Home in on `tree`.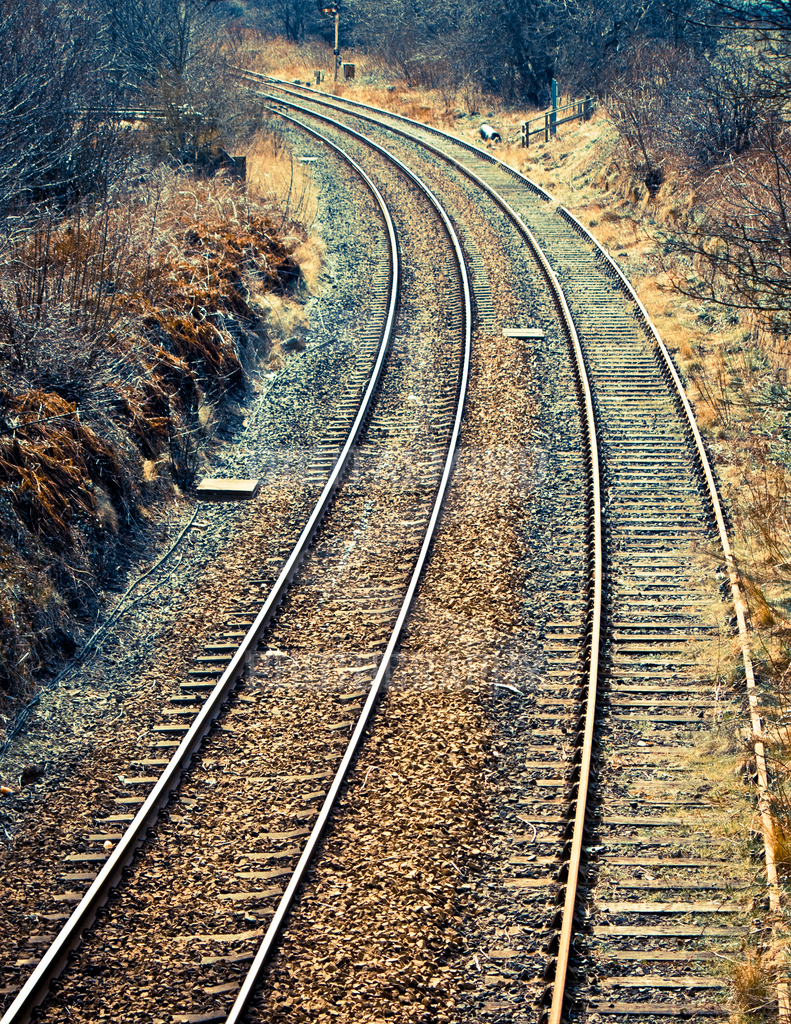
Homed in at 455, 0, 580, 118.
